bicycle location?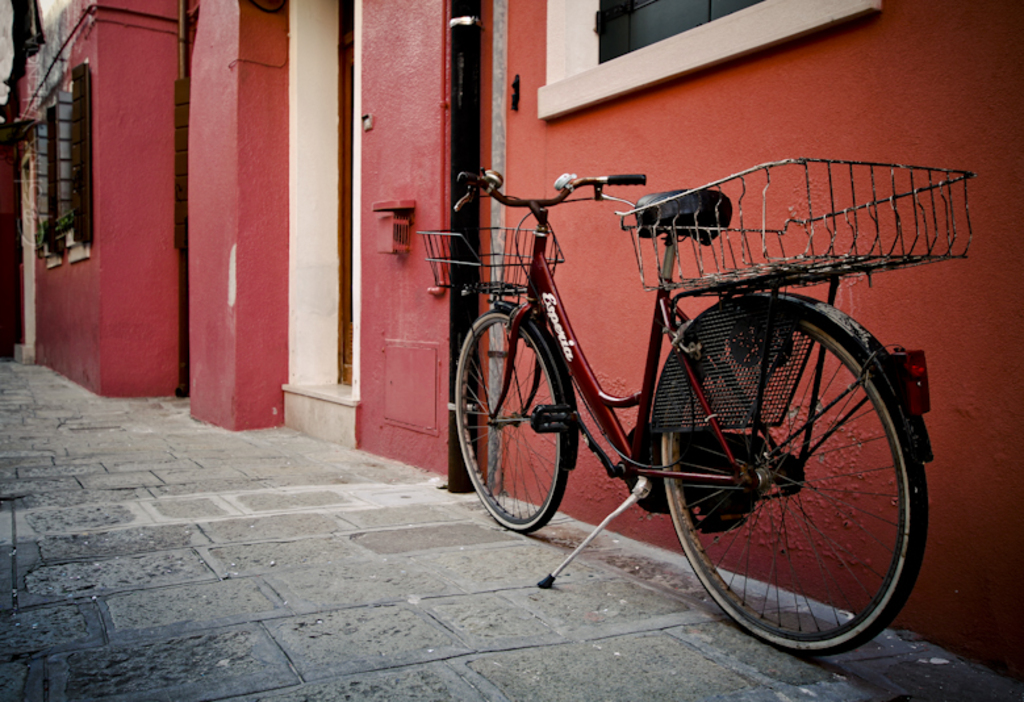
left=443, top=78, right=943, bottom=653
